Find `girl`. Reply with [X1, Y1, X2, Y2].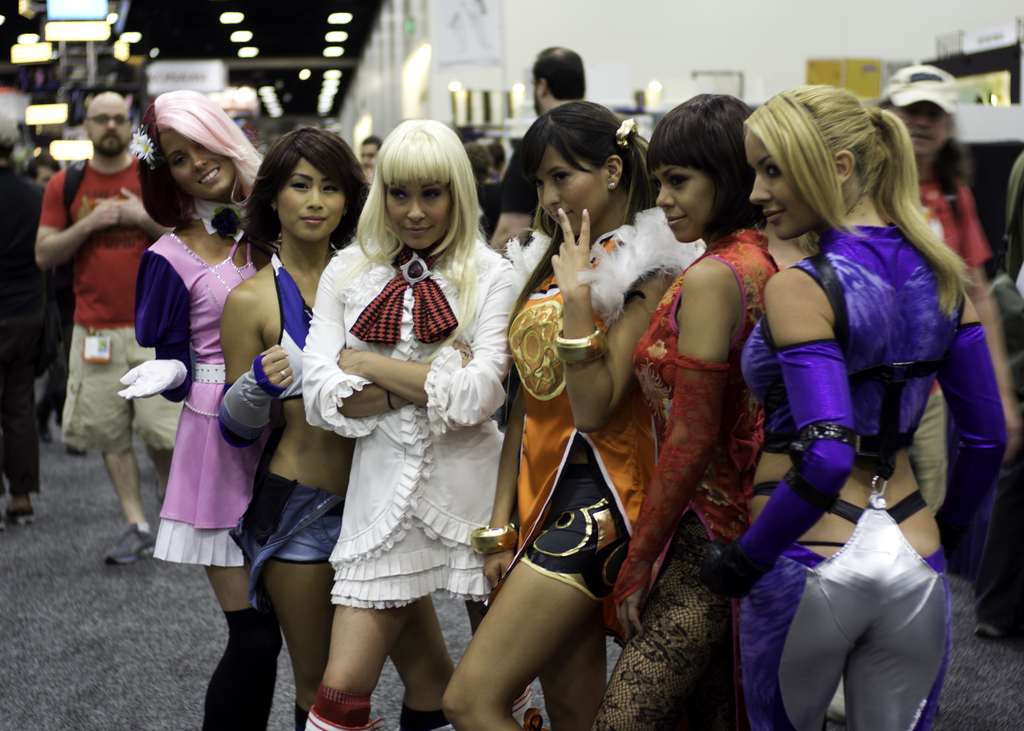
[115, 91, 266, 730].
